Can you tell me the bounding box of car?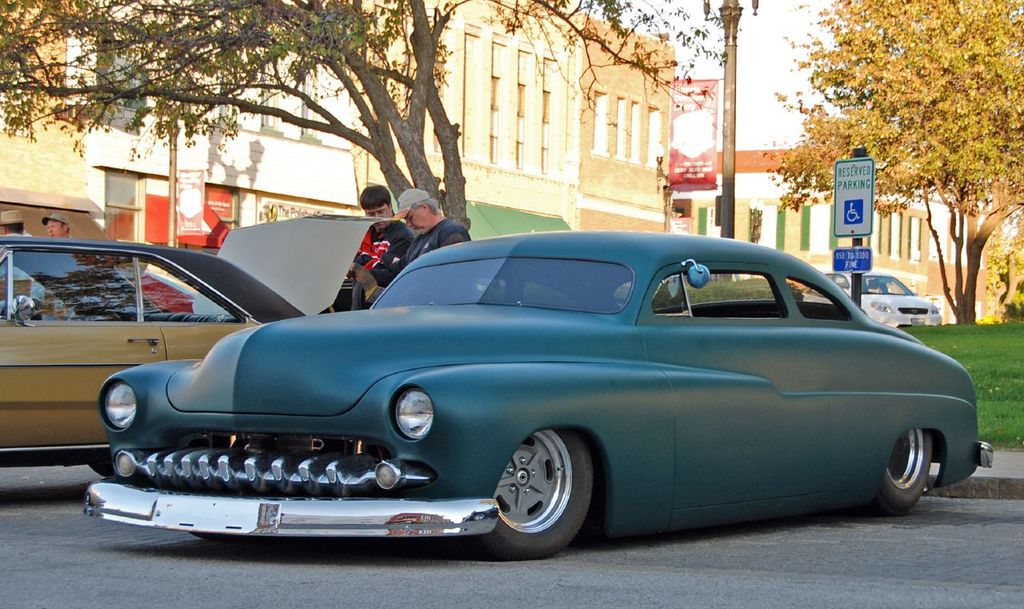
[799,264,943,327].
